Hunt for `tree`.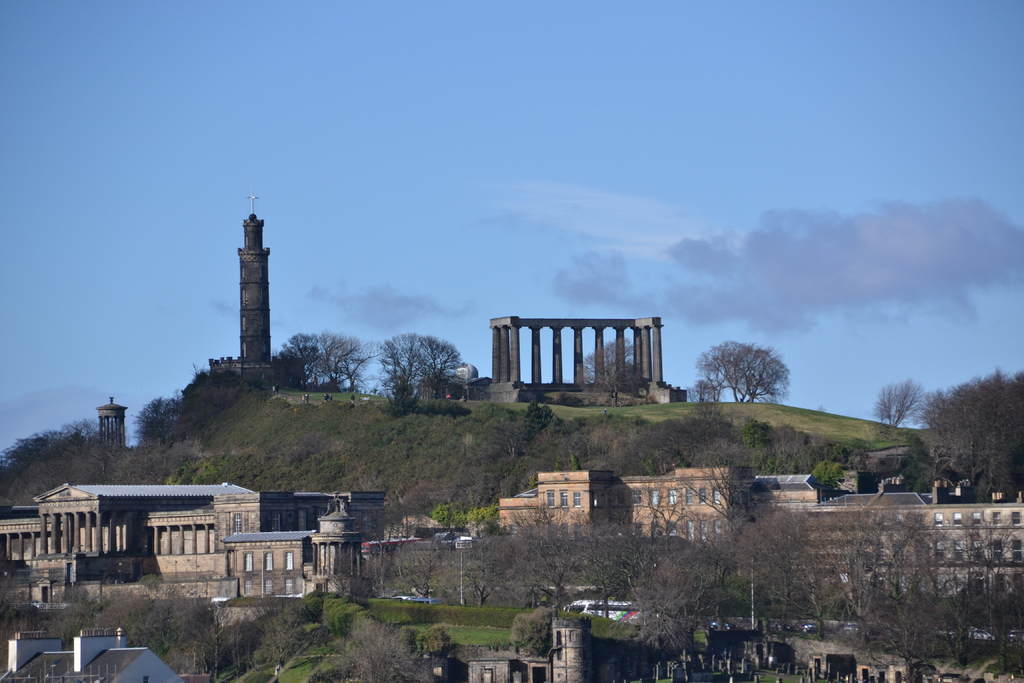
Hunted down at [left=130, top=393, right=186, bottom=446].
